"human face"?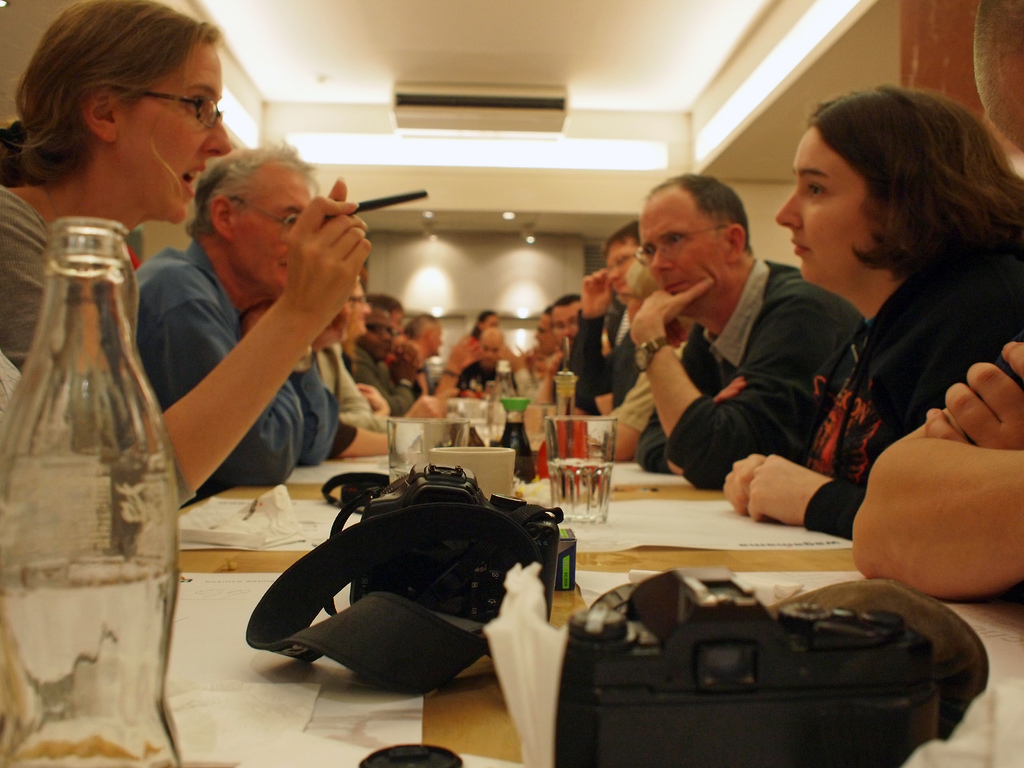
{"left": 606, "top": 239, "right": 635, "bottom": 308}
